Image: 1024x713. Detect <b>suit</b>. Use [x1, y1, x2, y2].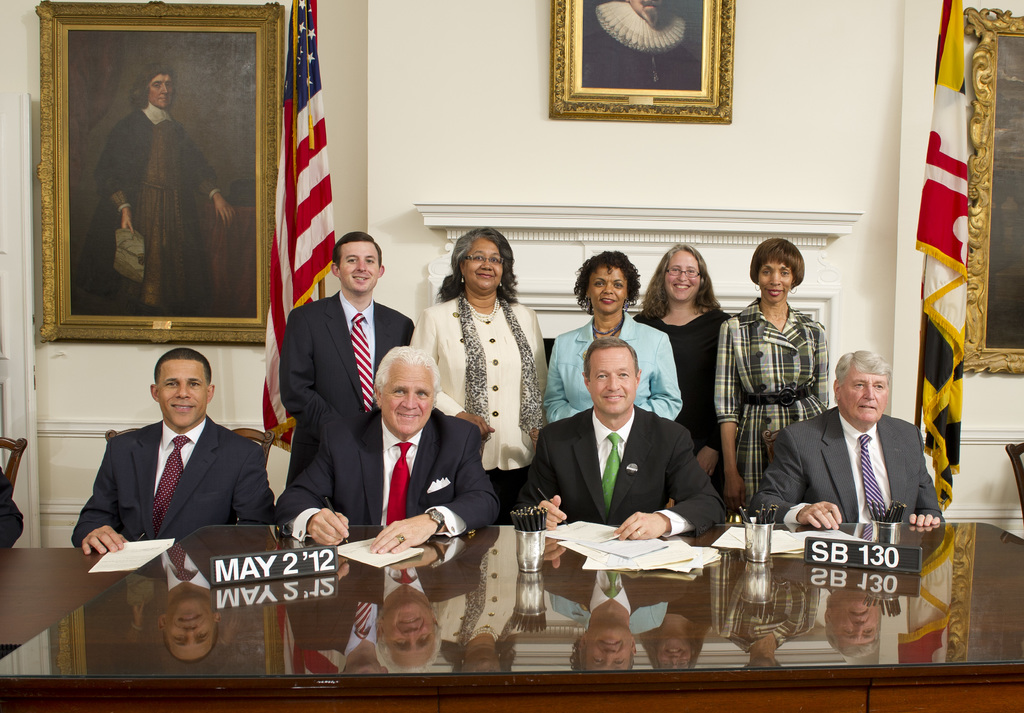
[763, 365, 944, 556].
